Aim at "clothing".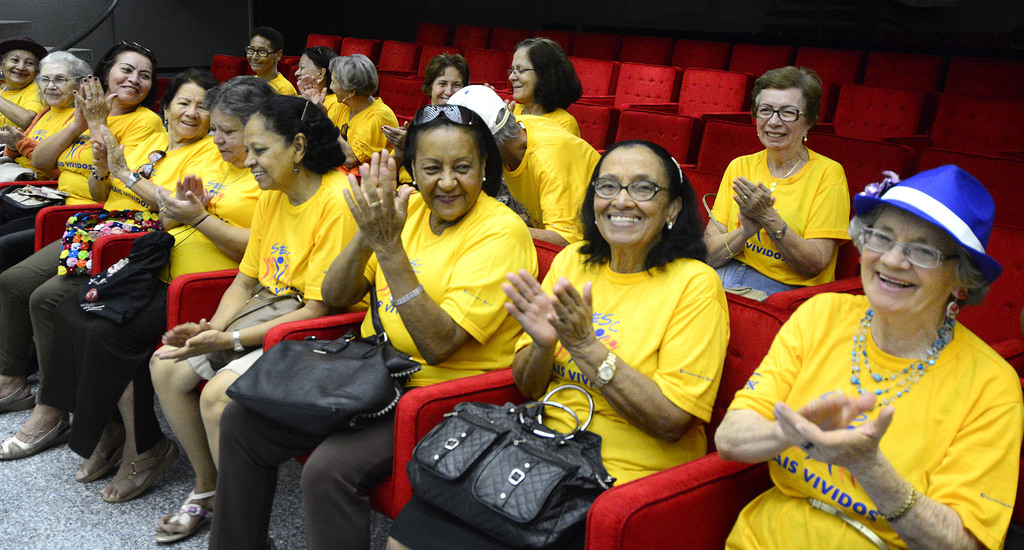
Aimed at 506:98:583:140.
